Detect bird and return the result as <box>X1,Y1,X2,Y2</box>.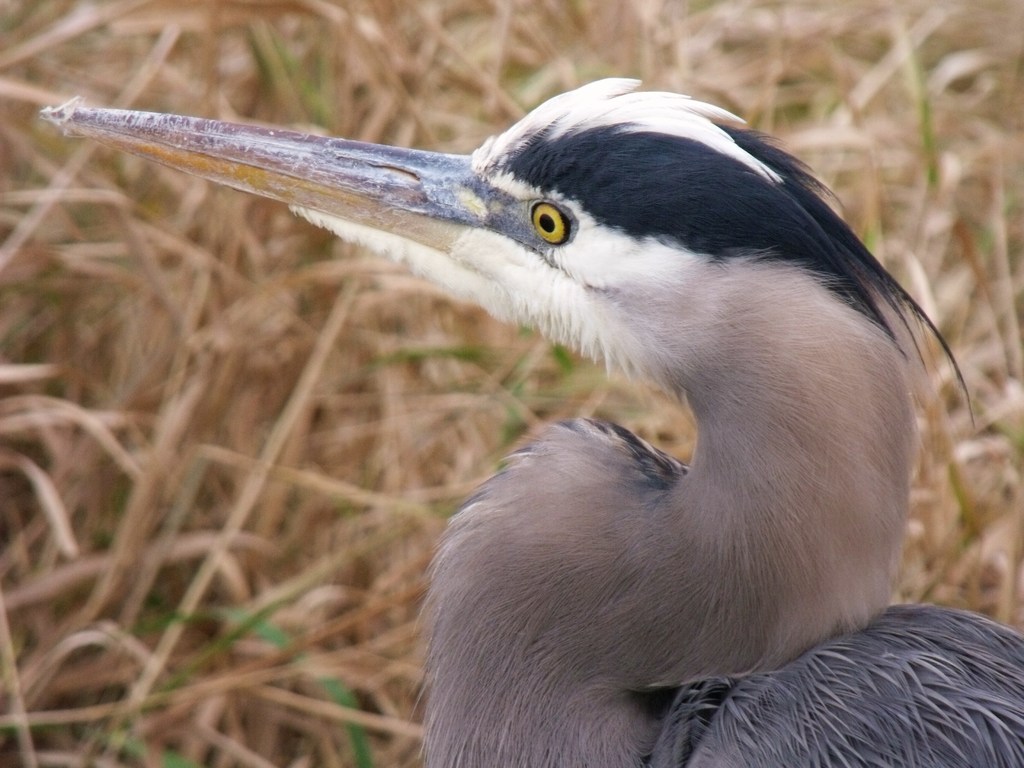
<box>28,75,993,749</box>.
